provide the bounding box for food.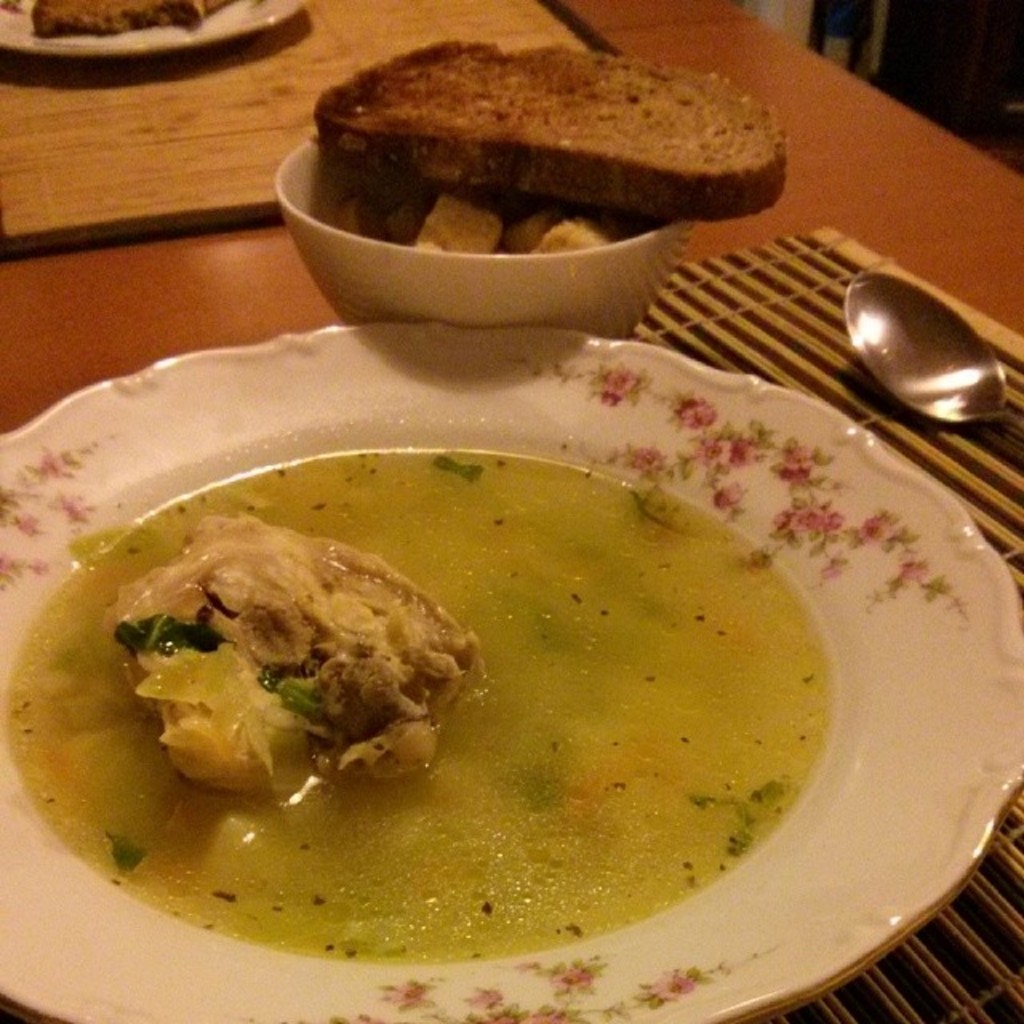
(x1=75, y1=469, x2=752, y2=965).
